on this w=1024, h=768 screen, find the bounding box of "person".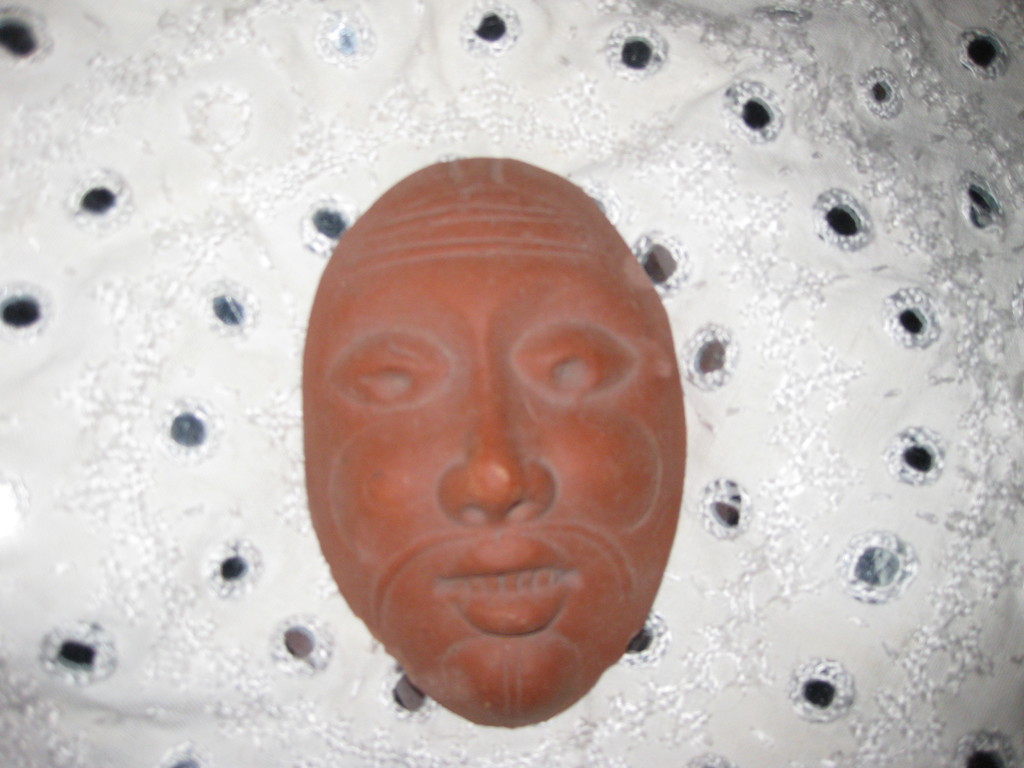
Bounding box: select_region(305, 156, 686, 727).
